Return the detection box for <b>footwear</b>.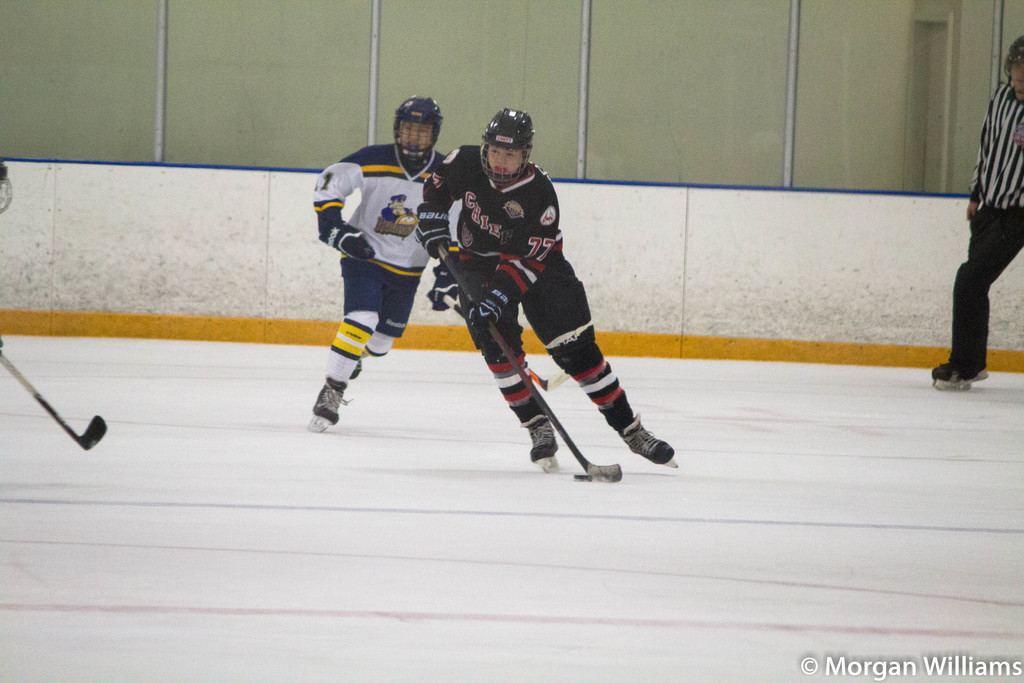
region(314, 381, 346, 425).
